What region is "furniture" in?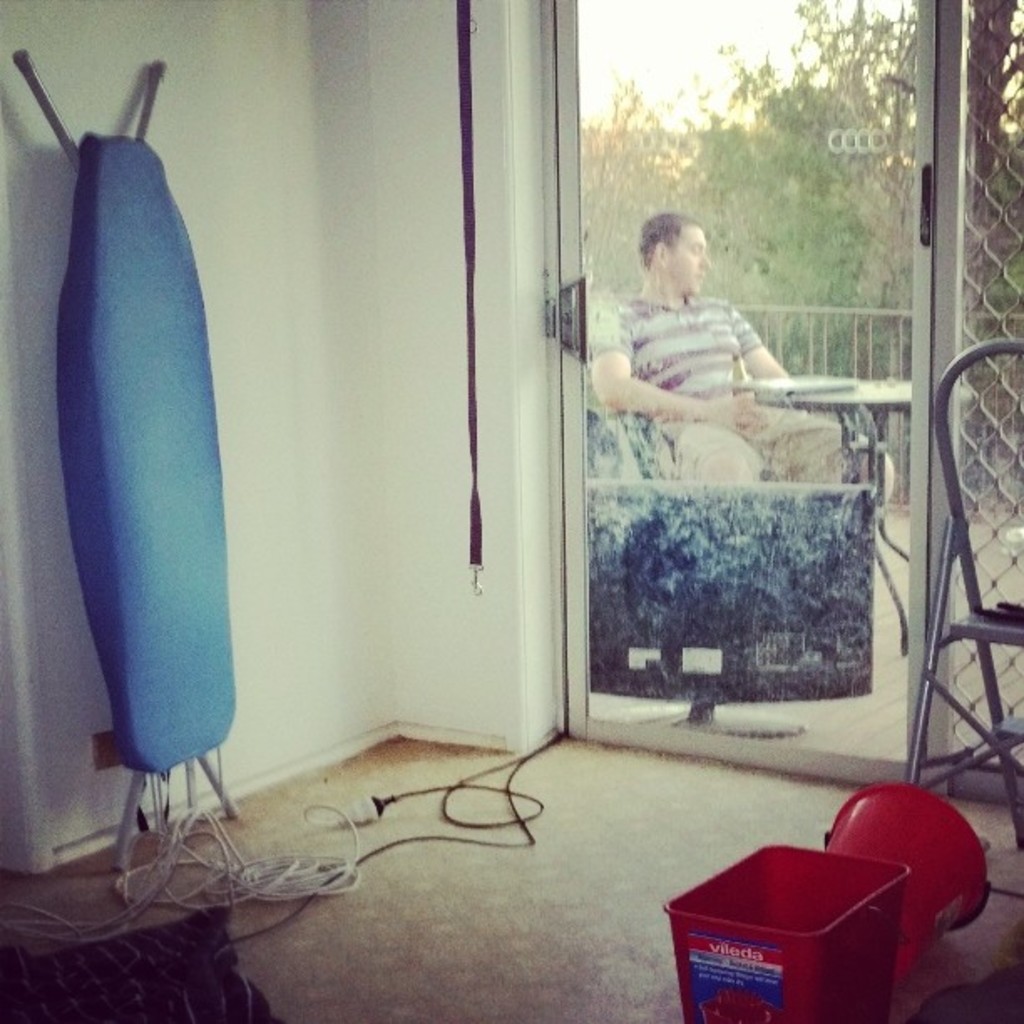
Rect(751, 376, 974, 656).
